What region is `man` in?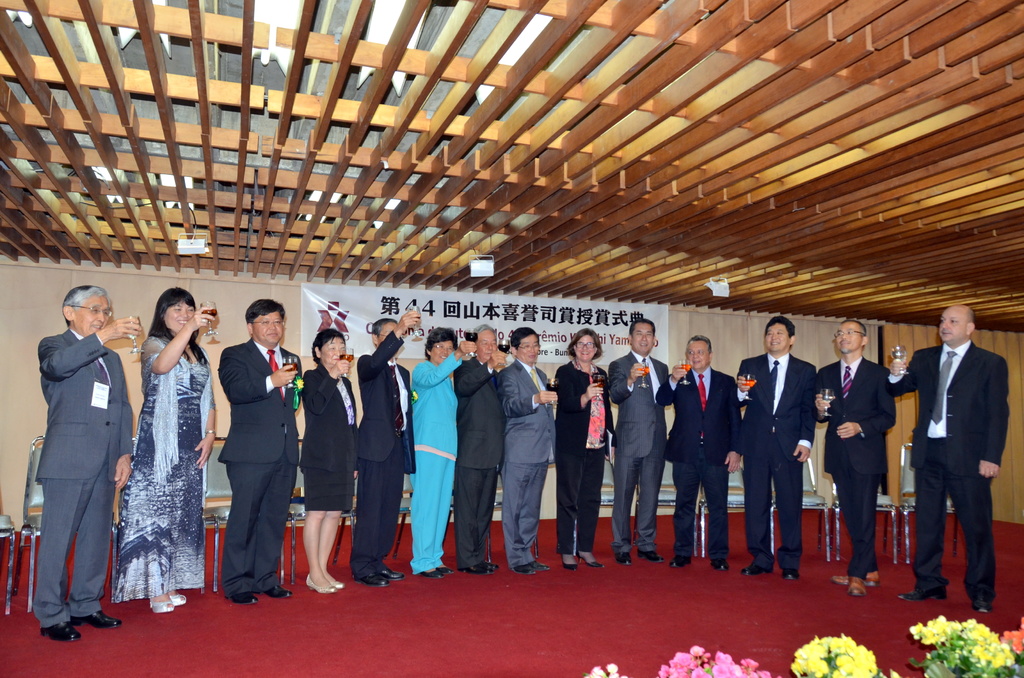
[506,328,557,580].
